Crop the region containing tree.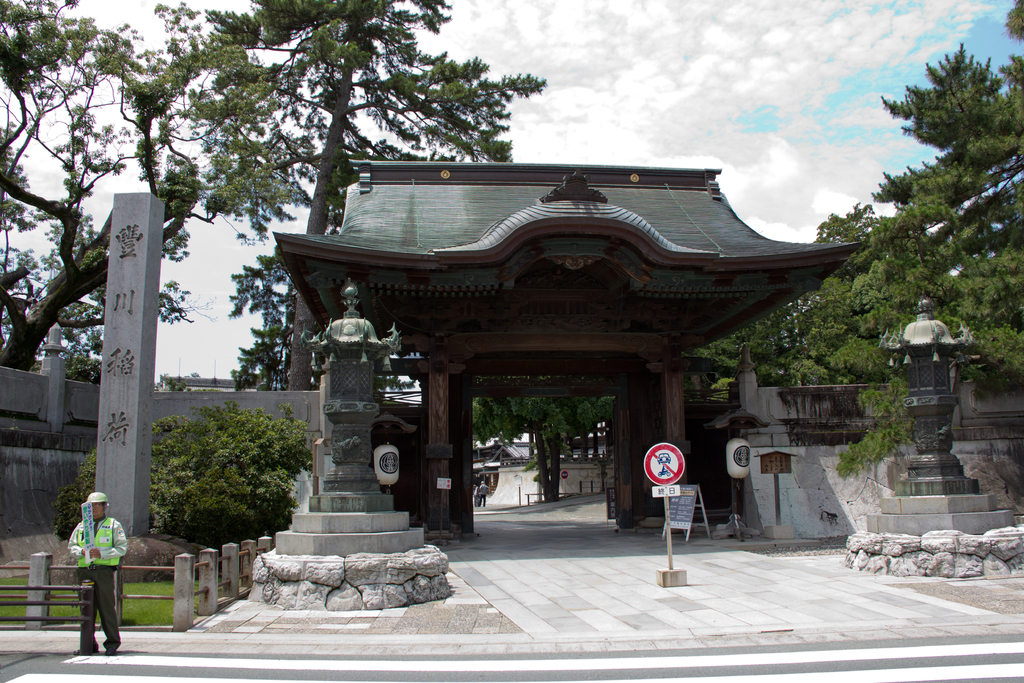
Crop region: (690, 293, 812, 394).
